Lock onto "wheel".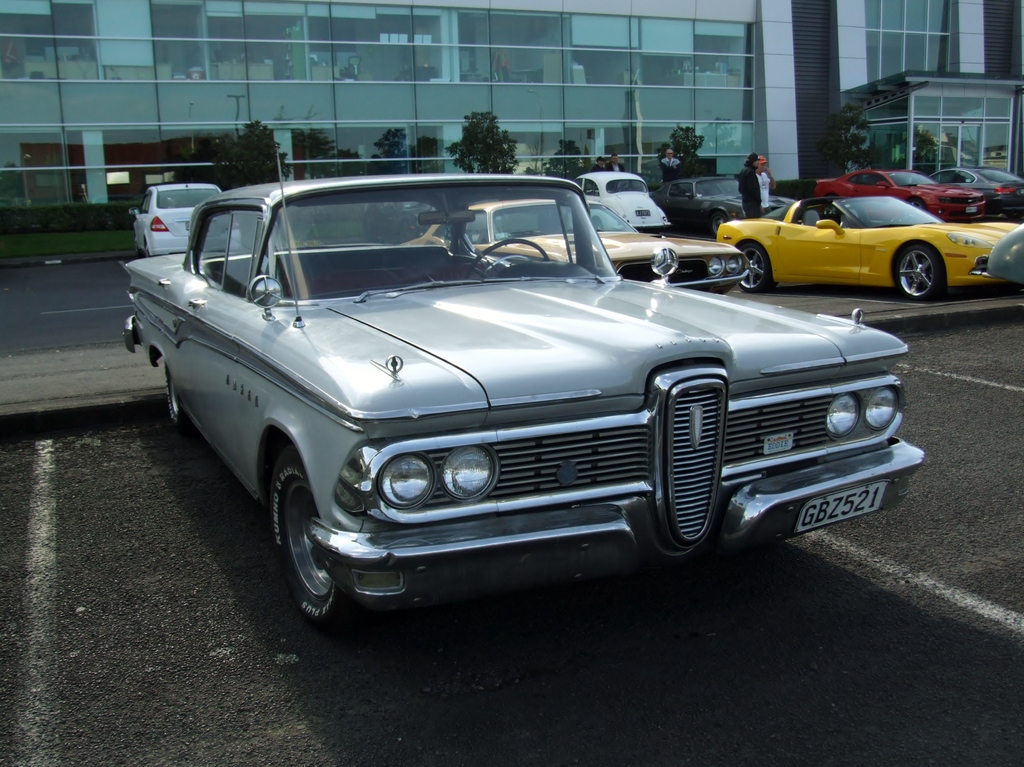
Locked: 463,238,548,284.
